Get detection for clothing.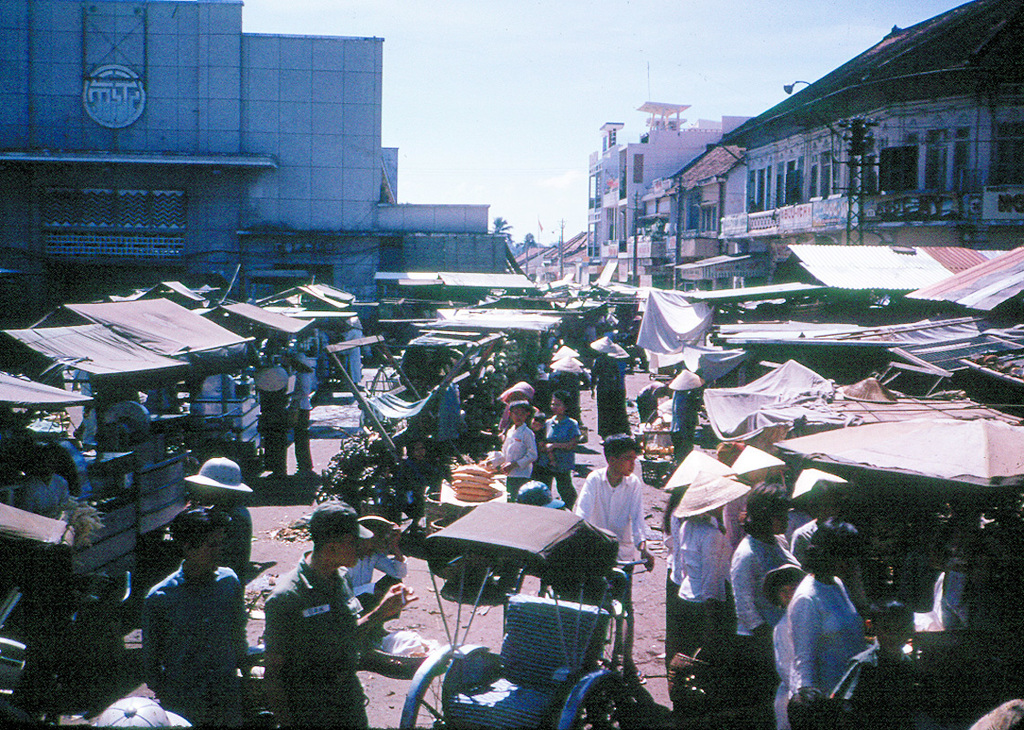
Detection: left=501, top=427, right=532, bottom=492.
